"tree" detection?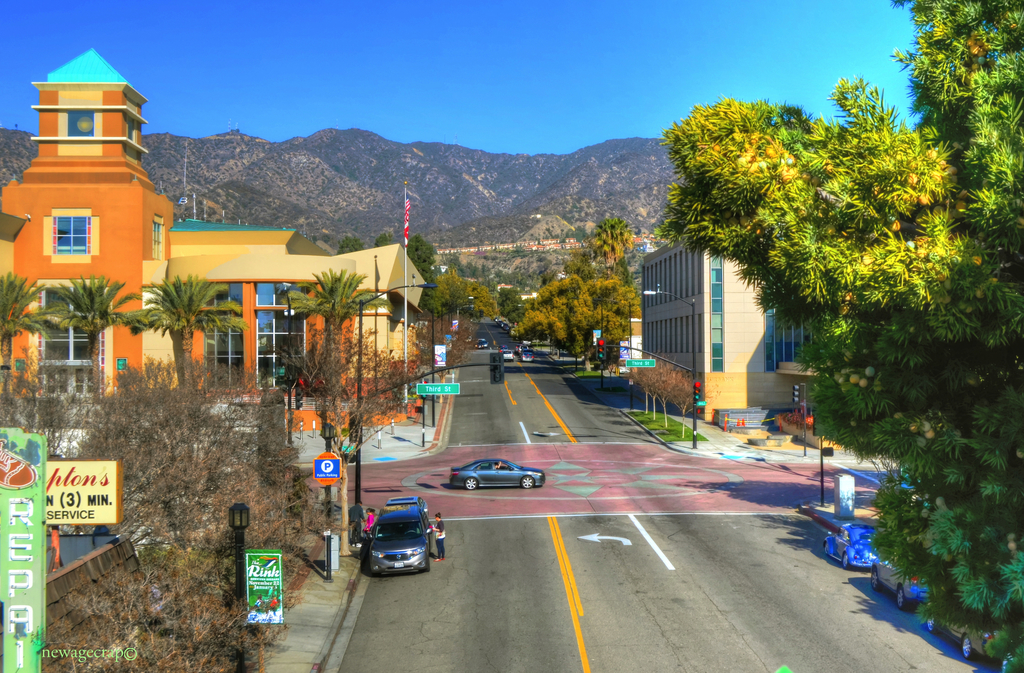
(589,214,635,273)
